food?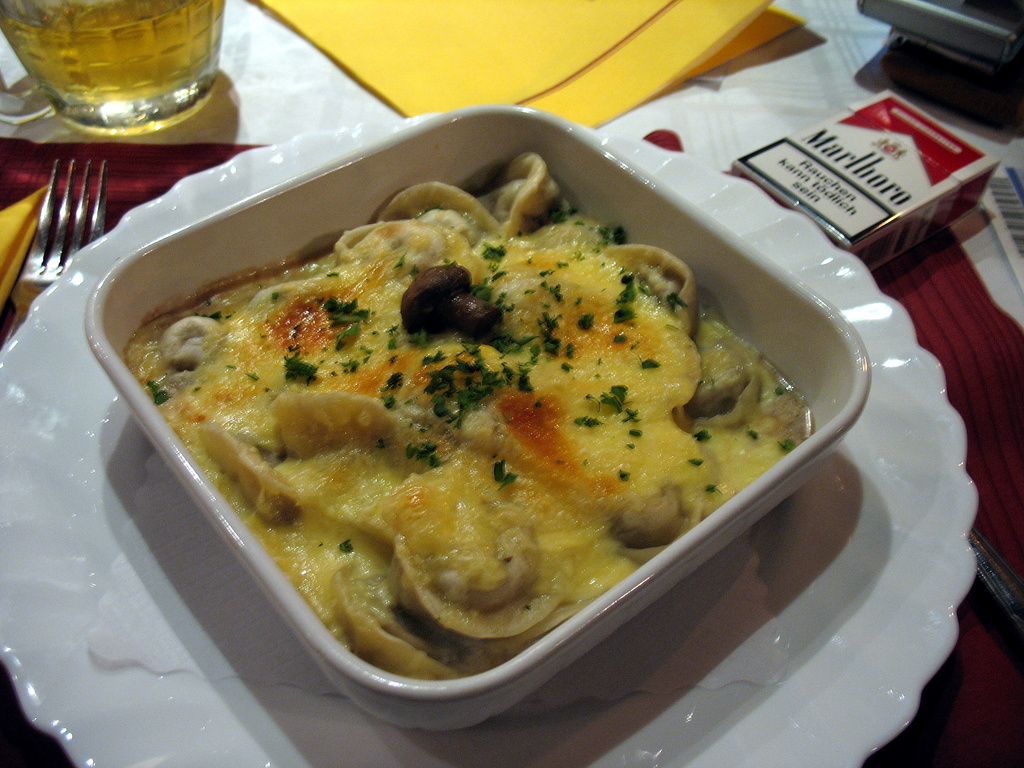
[111,165,818,674]
